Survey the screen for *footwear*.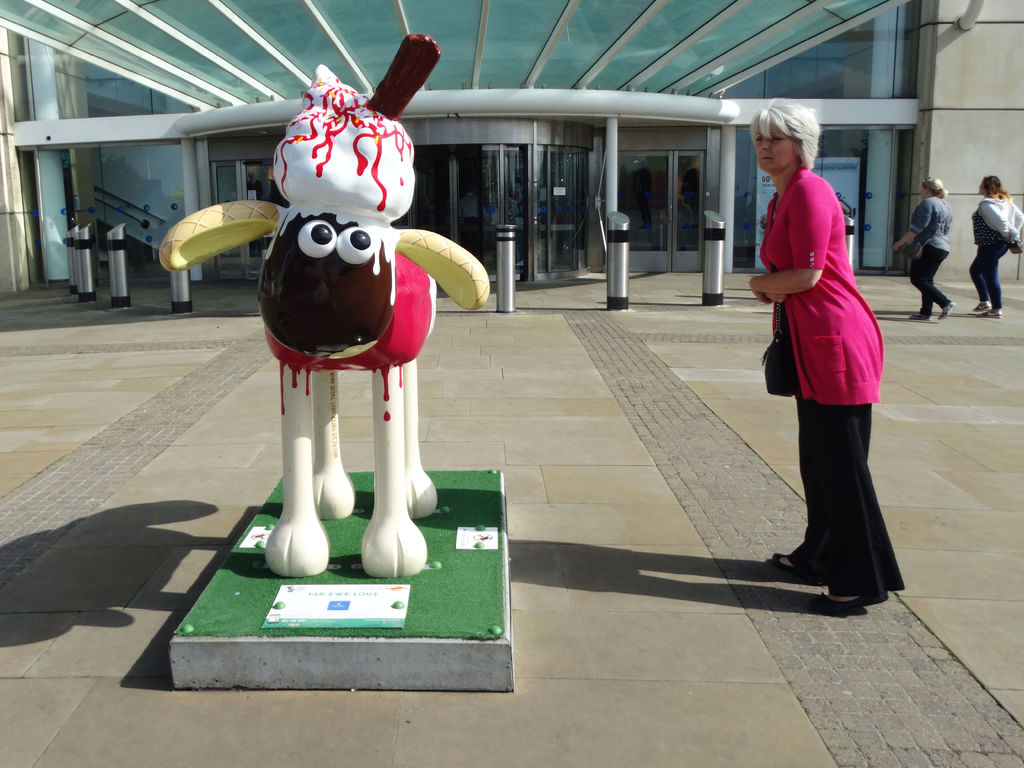
Survey found: [x1=908, y1=312, x2=932, y2=320].
